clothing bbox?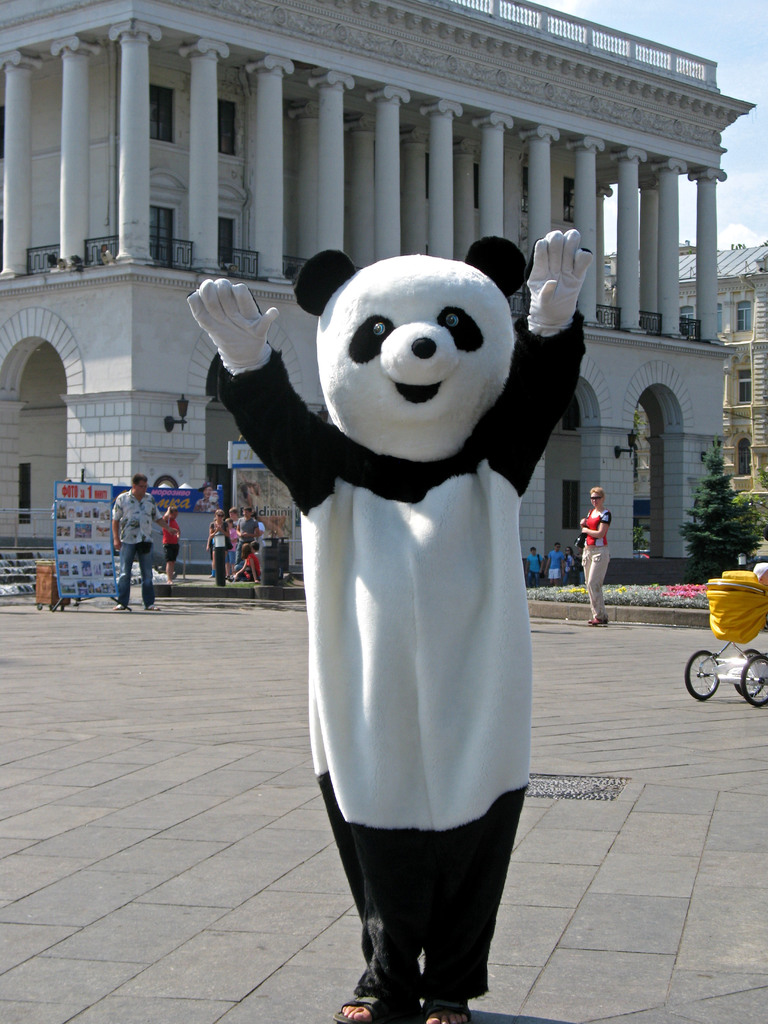
l=204, t=311, r=584, b=1007
